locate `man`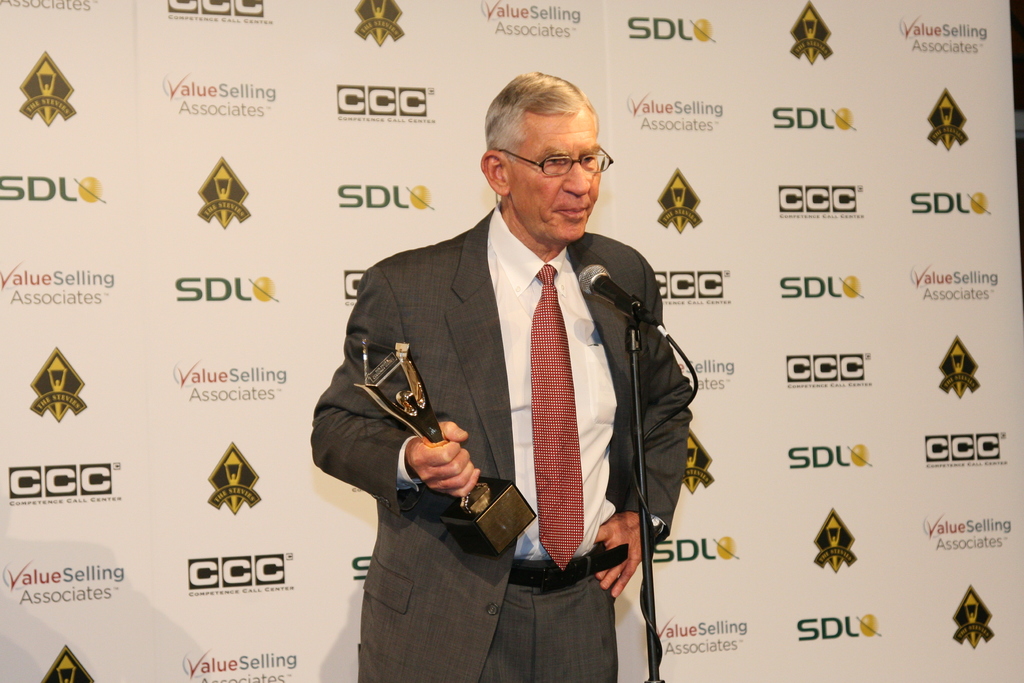
l=328, t=88, r=700, b=670
